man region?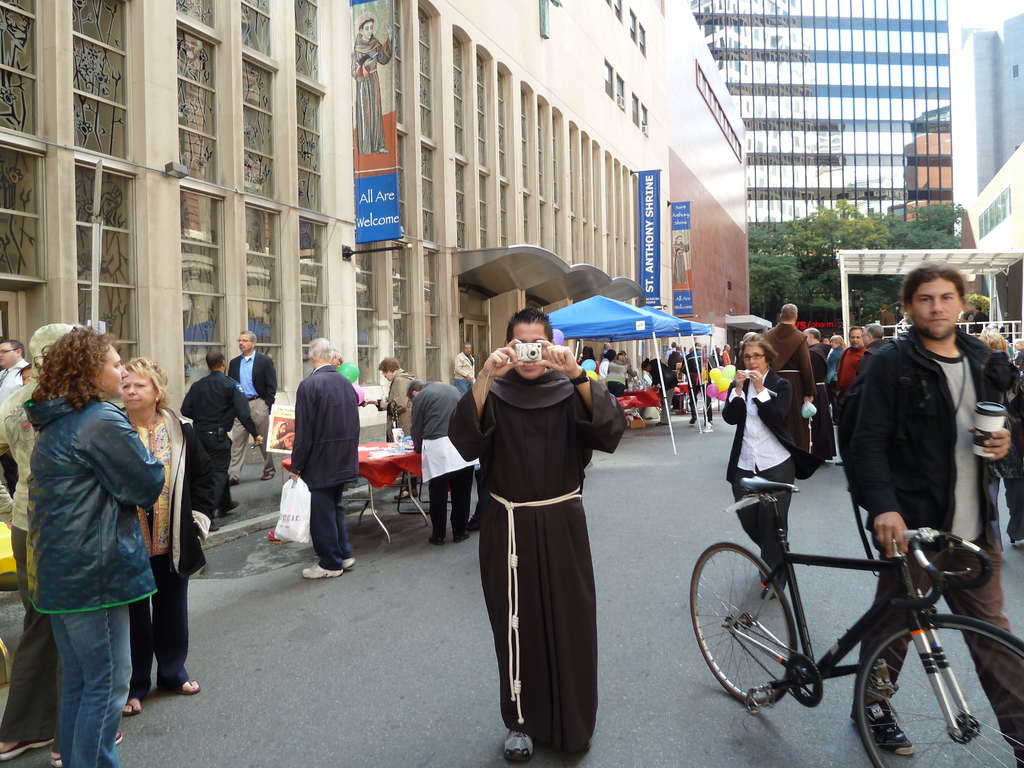
(left=403, top=376, right=477, bottom=545)
